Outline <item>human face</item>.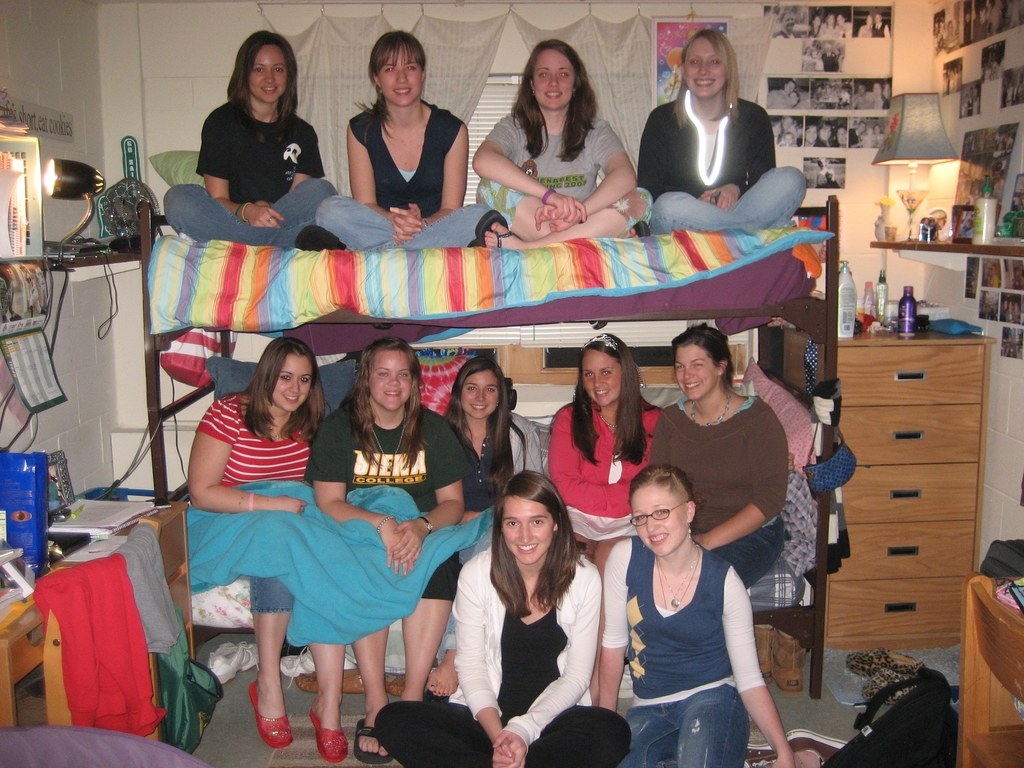
Outline: 271,353,311,410.
